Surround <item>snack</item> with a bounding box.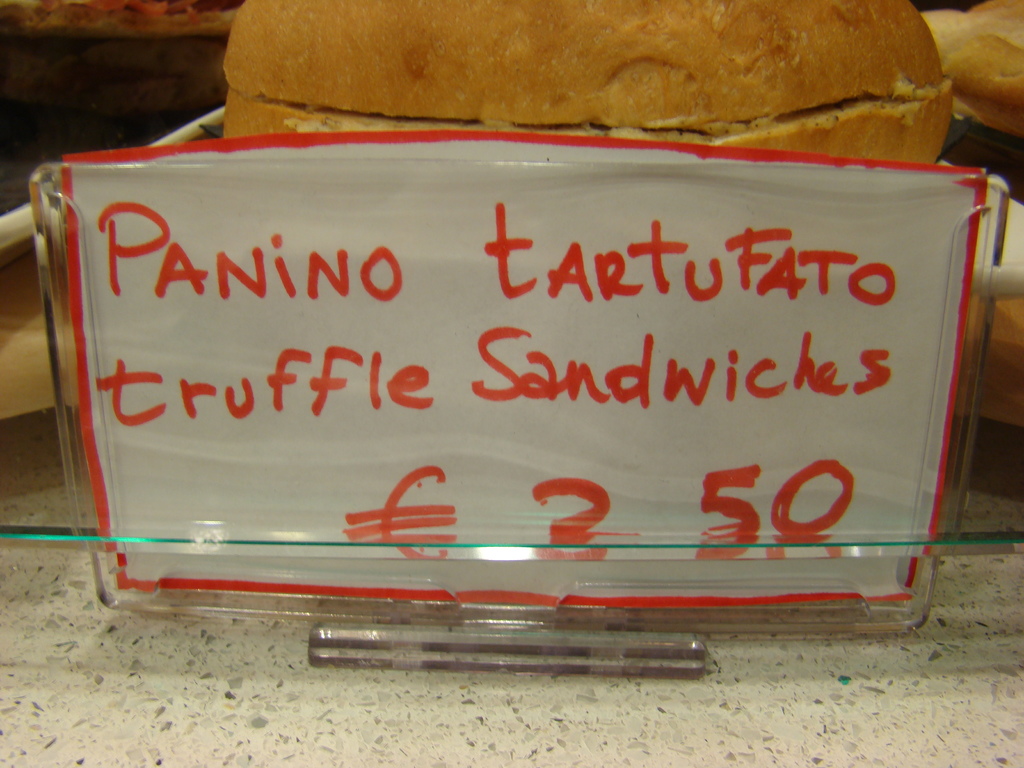
box(920, 0, 1023, 142).
